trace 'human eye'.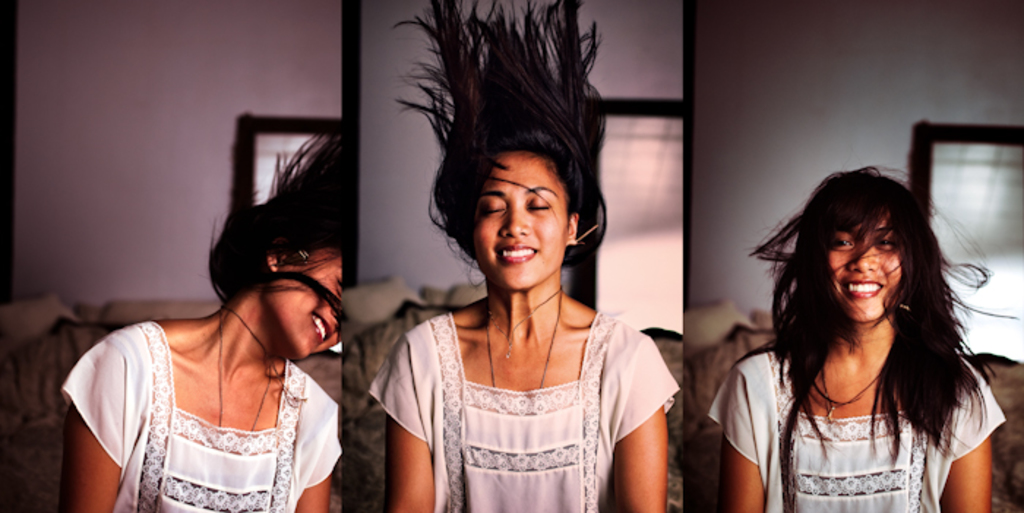
Traced to select_region(522, 199, 551, 213).
